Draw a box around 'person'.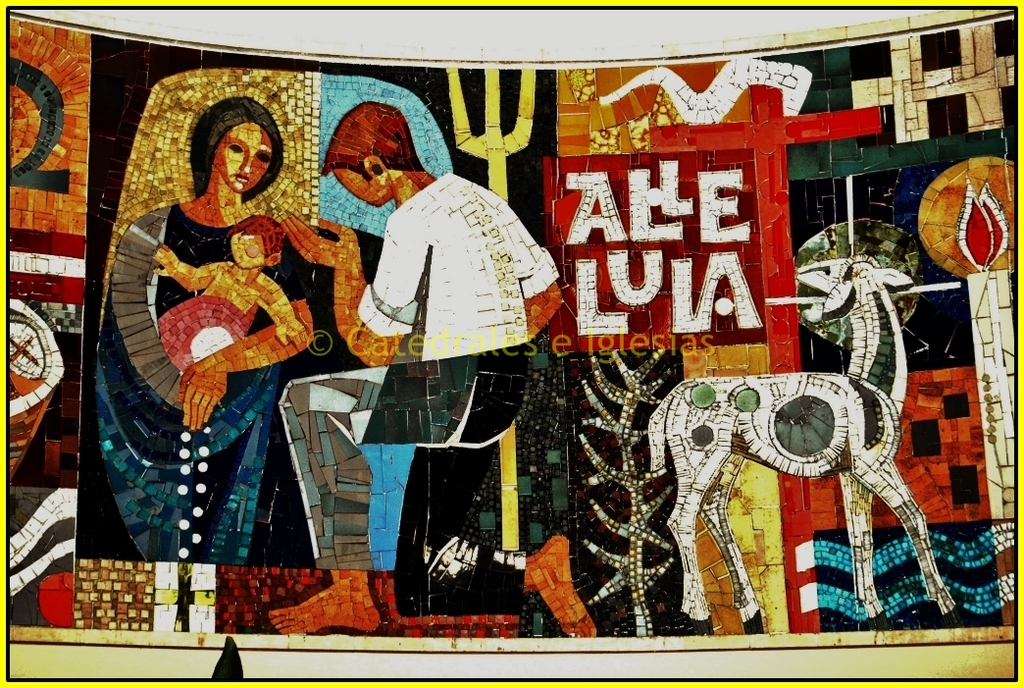
select_region(88, 92, 317, 567).
